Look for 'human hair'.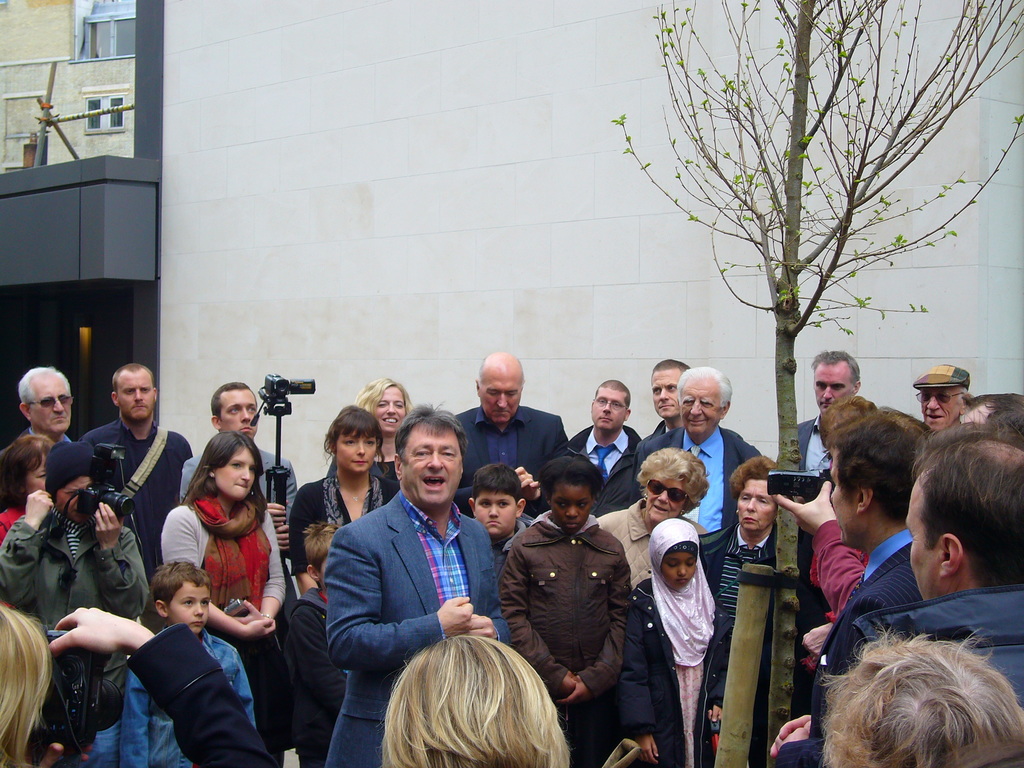
Found: {"left": 821, "top": 408, "right": 928, "bottom": 520}.
